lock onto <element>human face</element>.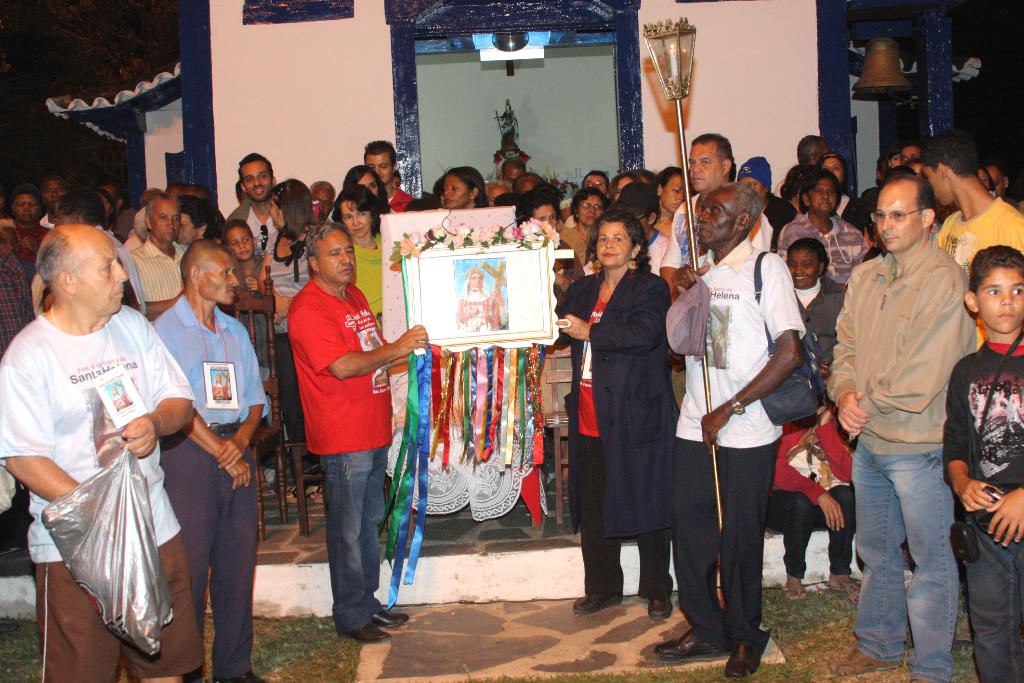
Locked: 227:226:255:257.
